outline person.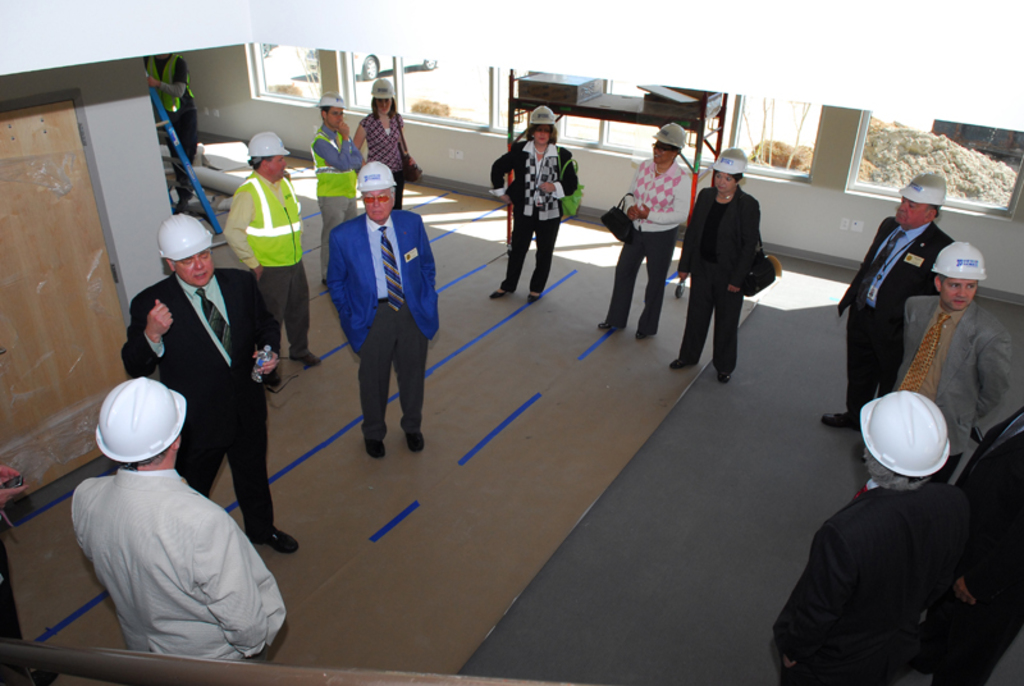
Outline: bbox(818, 172, 957, 439).
